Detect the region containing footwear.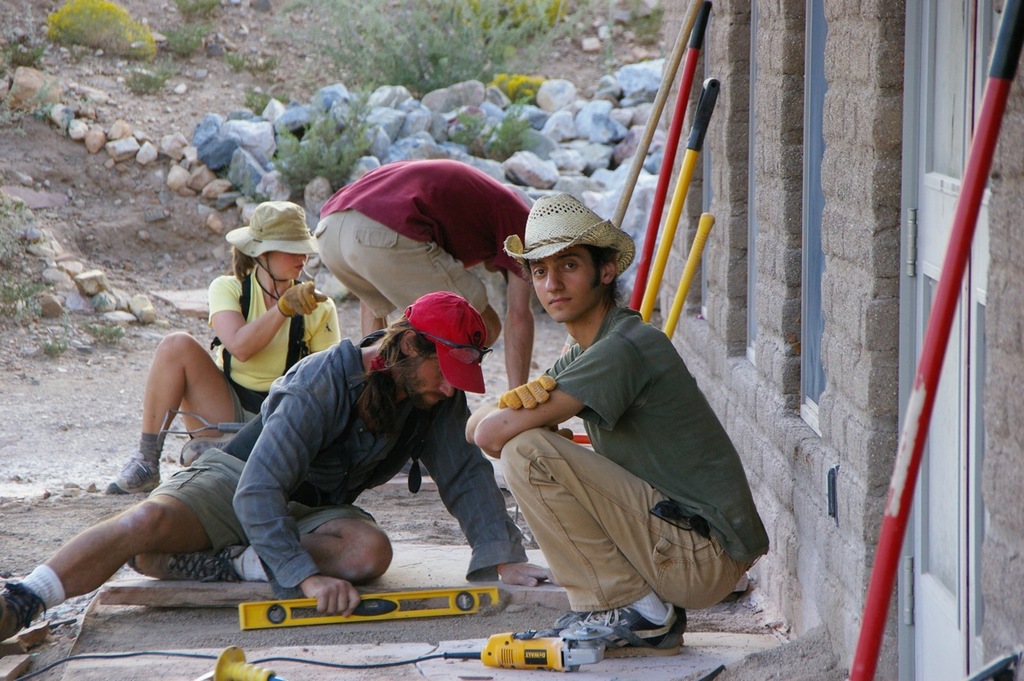
l=175, t=425, r=259, b=466.
